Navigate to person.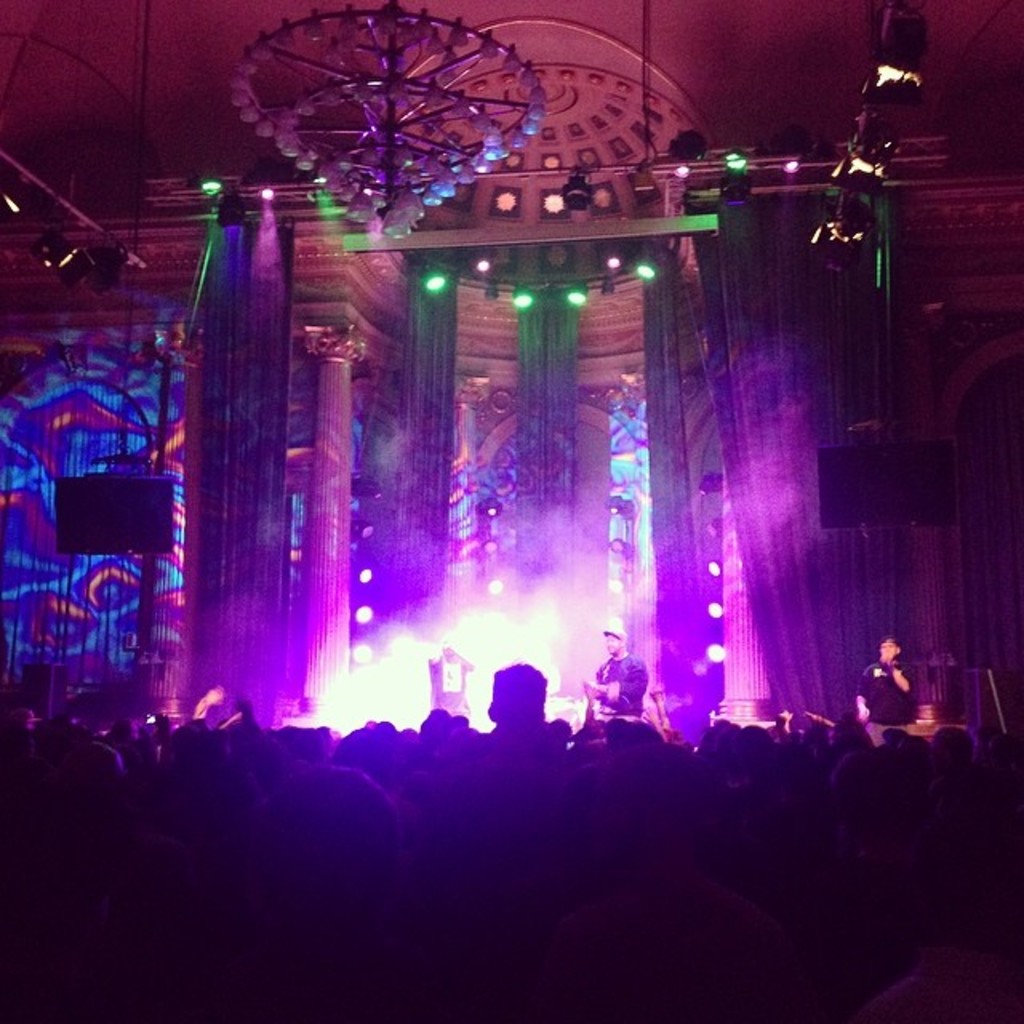
Navigation target: (x1=856, y1=642, x2=915, y2=744).
